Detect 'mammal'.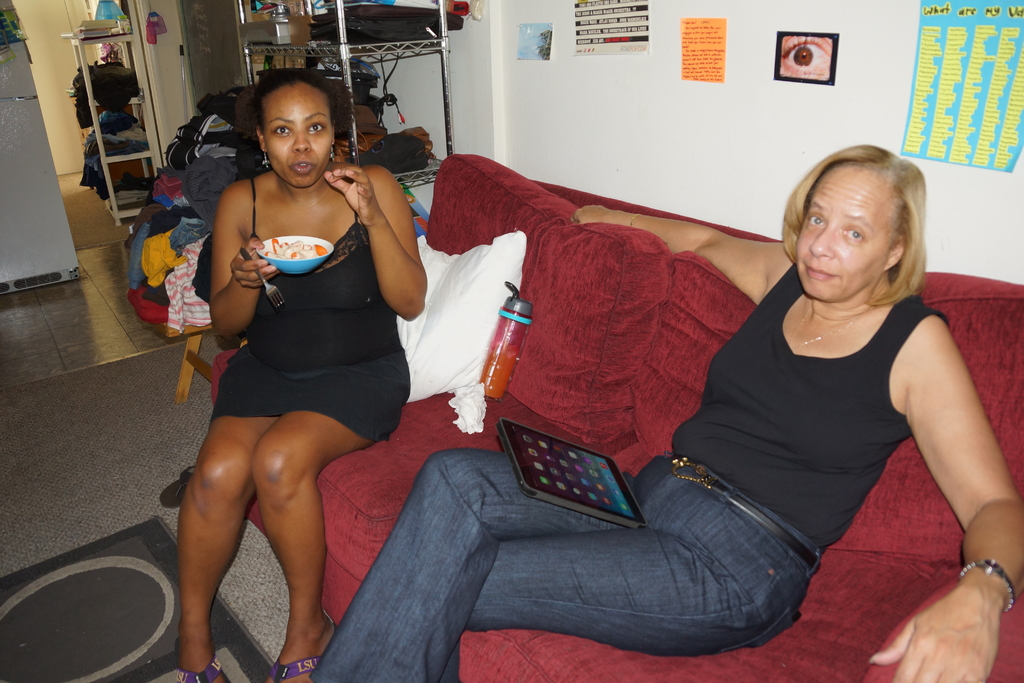
Detected at bbox=[174, 68, 429, 682].
